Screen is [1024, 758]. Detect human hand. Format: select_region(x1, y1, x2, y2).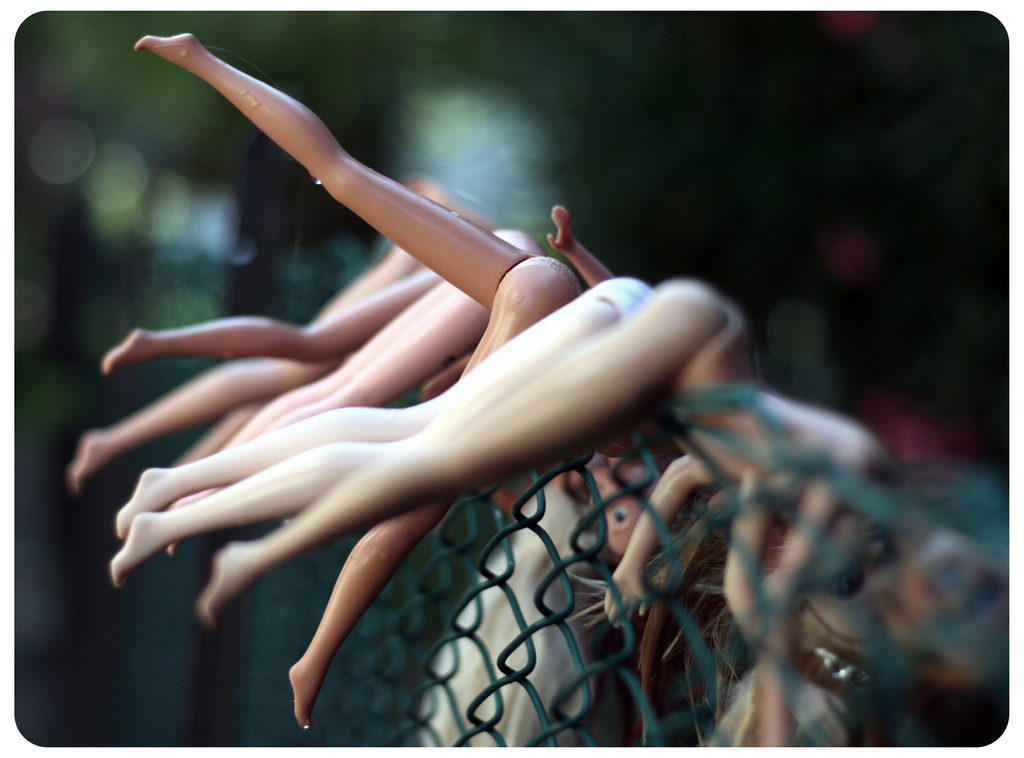
select_region(792, 679, 852, 756).
